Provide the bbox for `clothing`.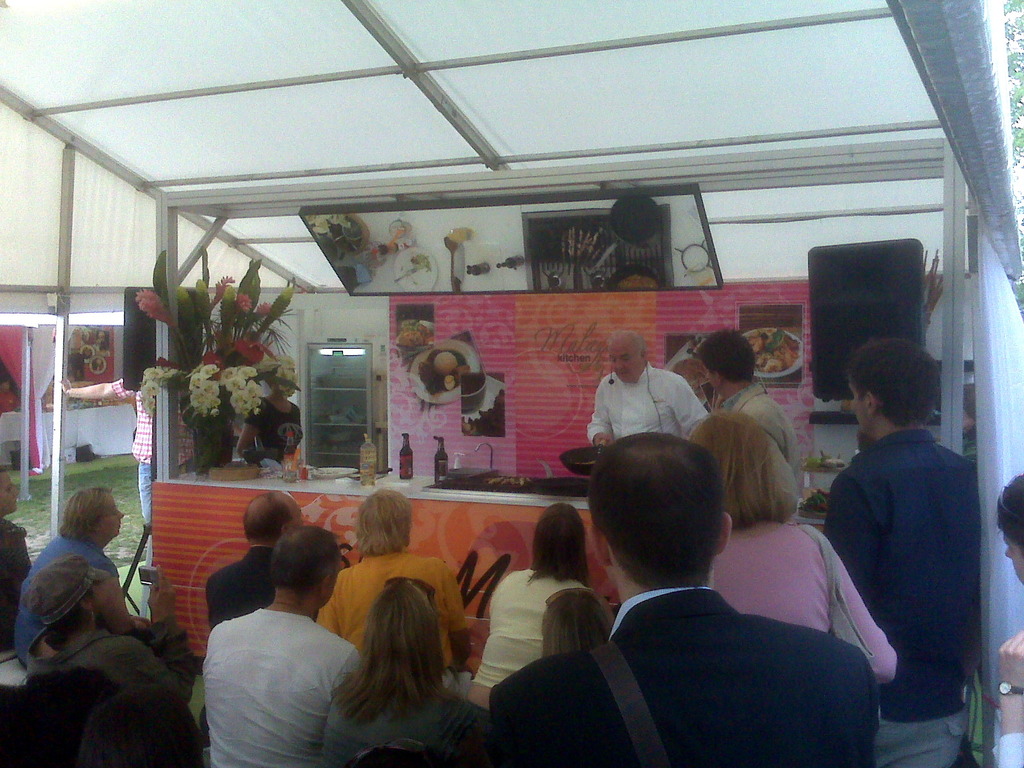
[left=472, top=558, right=592, bottom=696].
